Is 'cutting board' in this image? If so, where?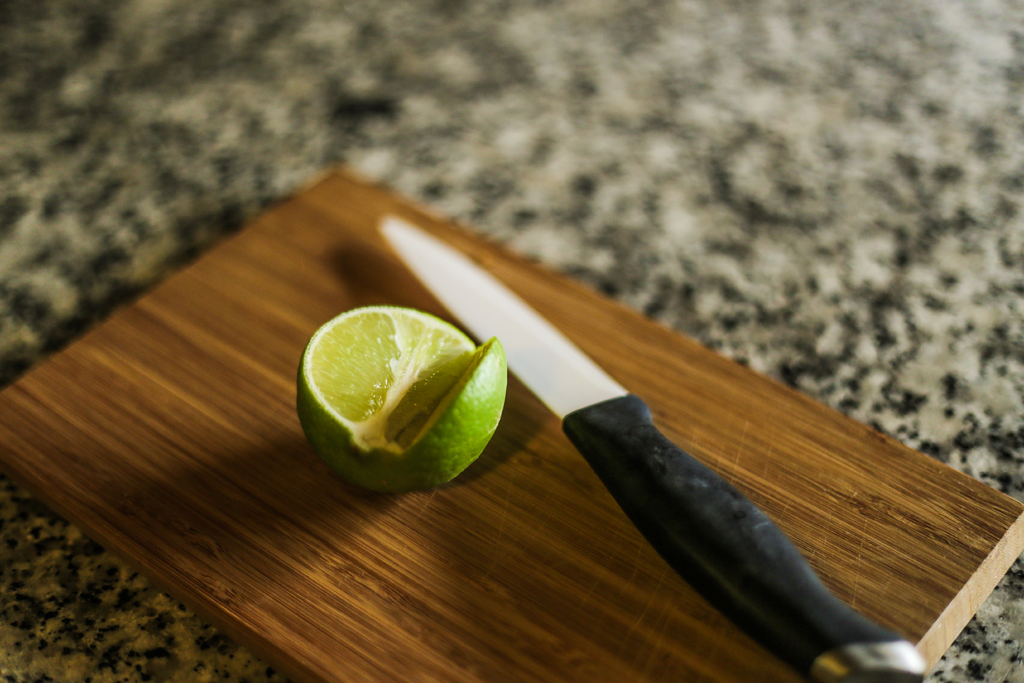
Yes, at bbox=[0, 167, 1023, 682].
